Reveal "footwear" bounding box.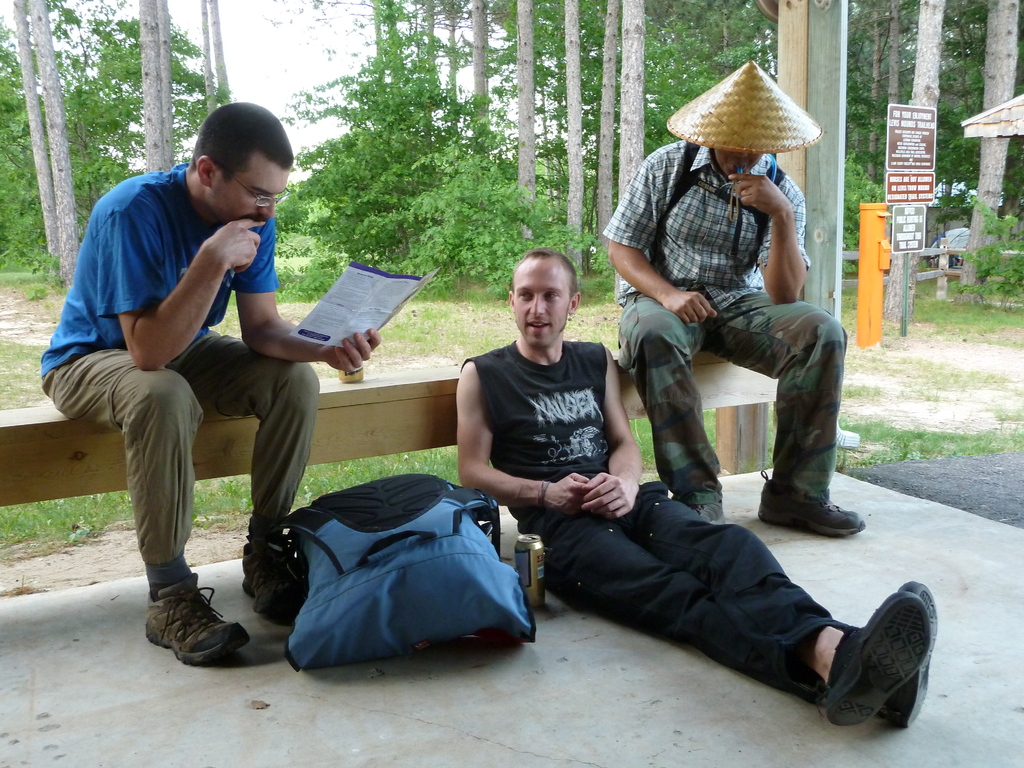
Revealed: bbox=[752, 463, 871, 537].
